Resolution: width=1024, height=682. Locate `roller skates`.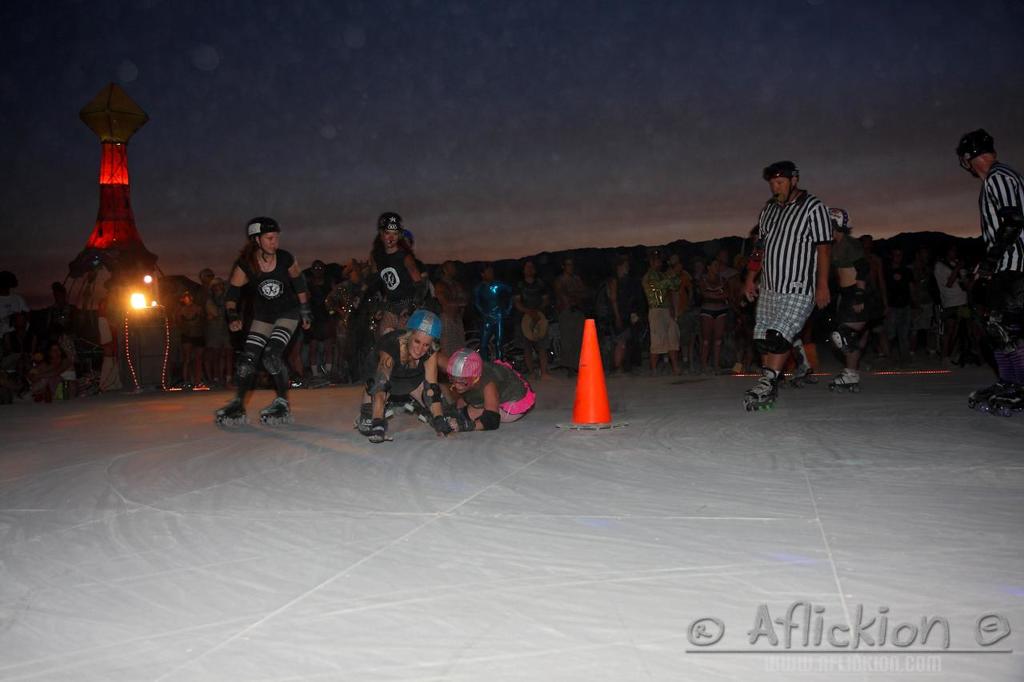
locate(740, 365, 780, 411).
